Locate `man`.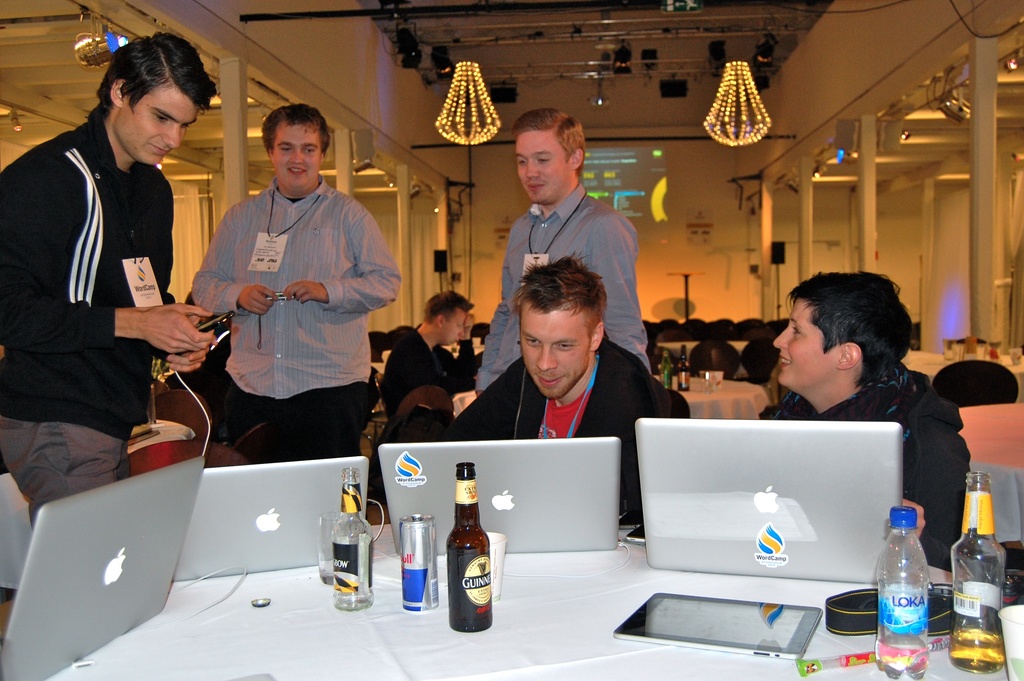
Bounding box: l=474, t=106, r=645, b=394.
